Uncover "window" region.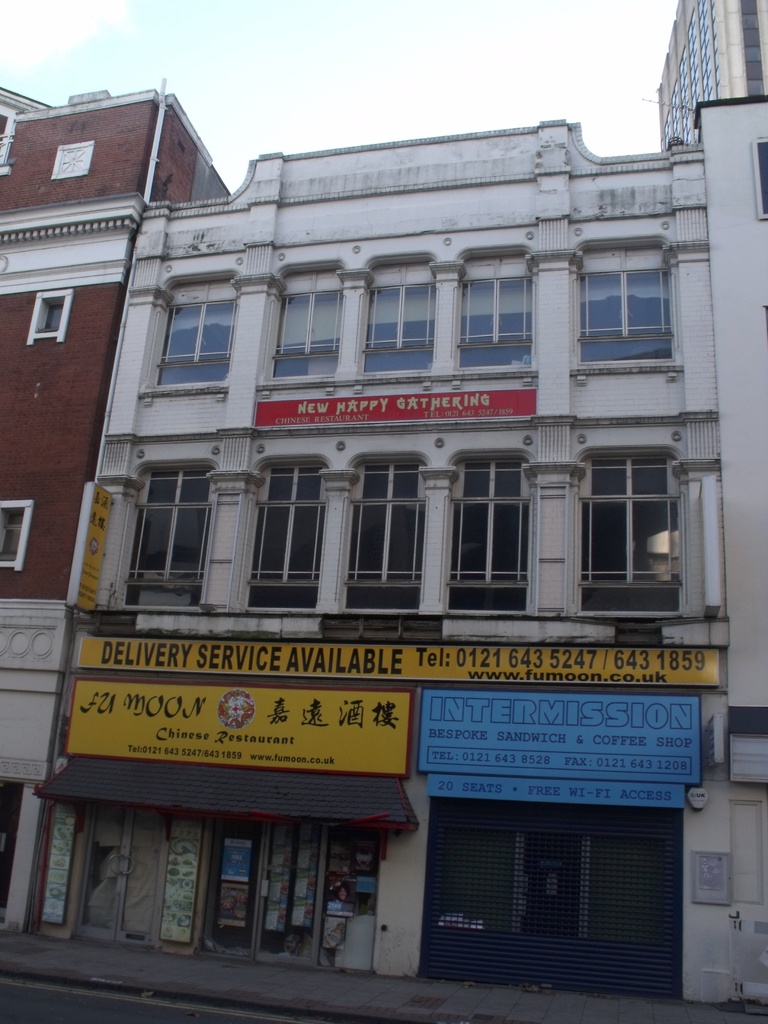
Uncovered: {"x1": 580, "y1": 243, "x2": 678, "y2": 372}.
